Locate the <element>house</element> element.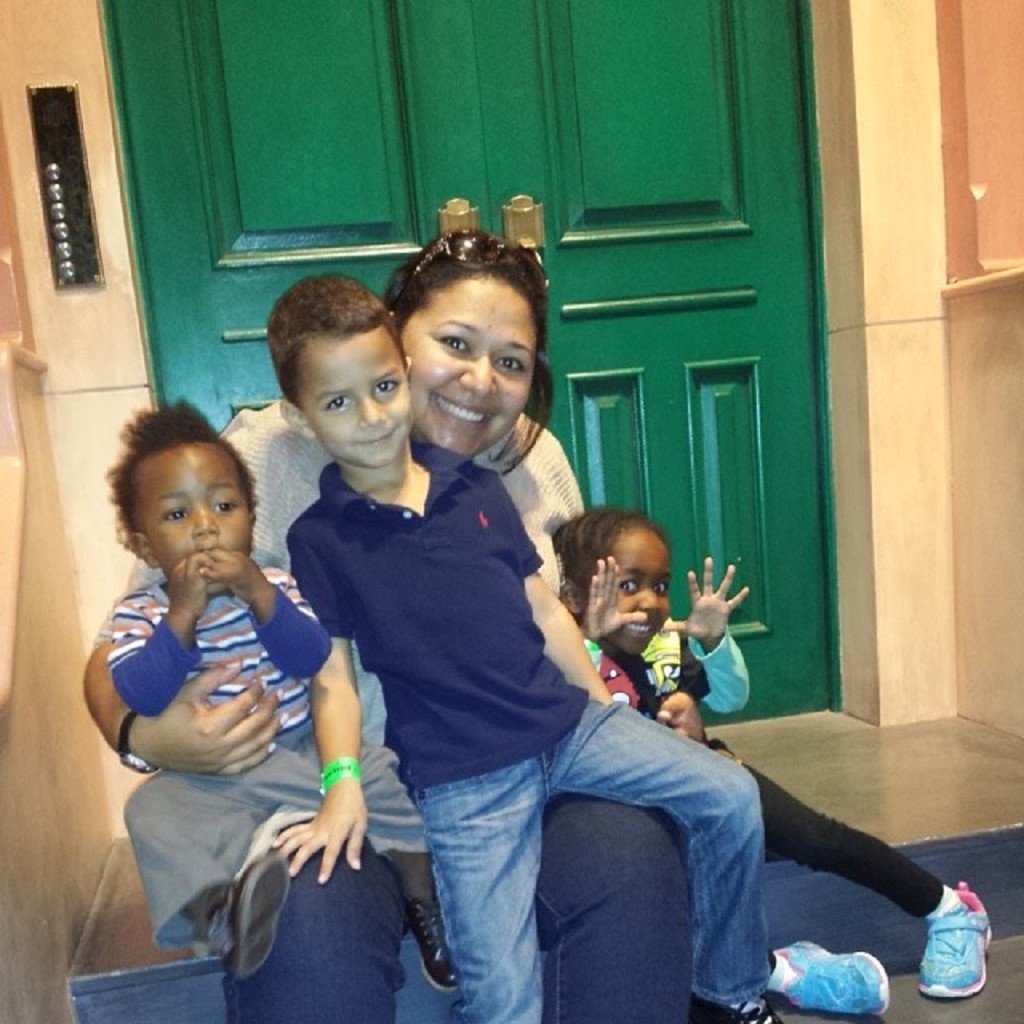
Element bbox: pyautogui.locateOnScreen(0, 0, 1022, 1022).
